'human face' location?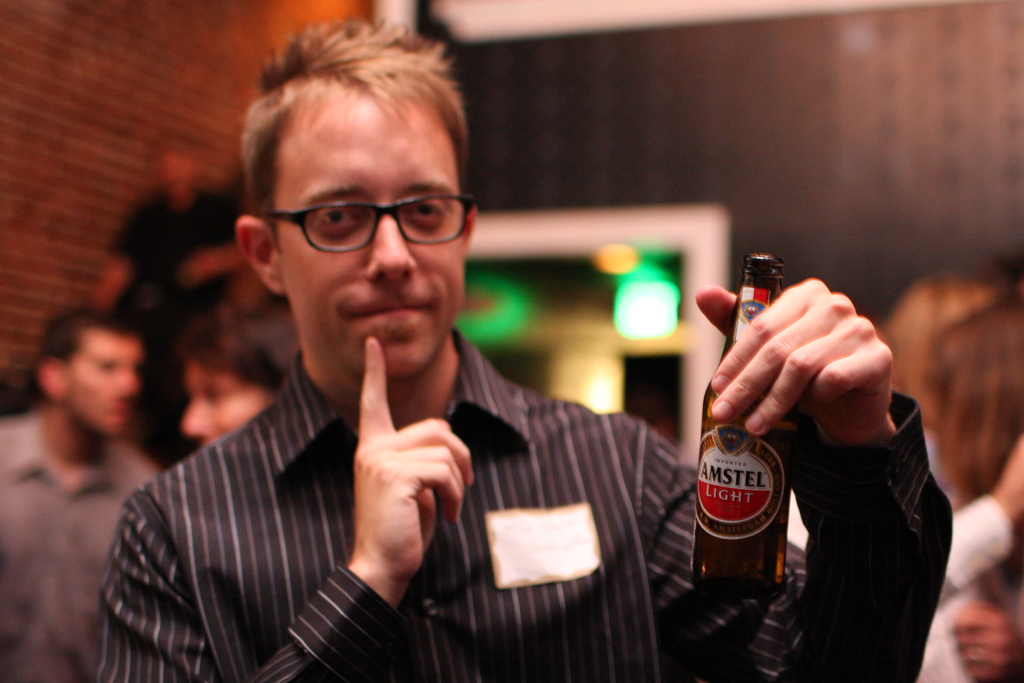
box=[150, 145, 182, 189]
